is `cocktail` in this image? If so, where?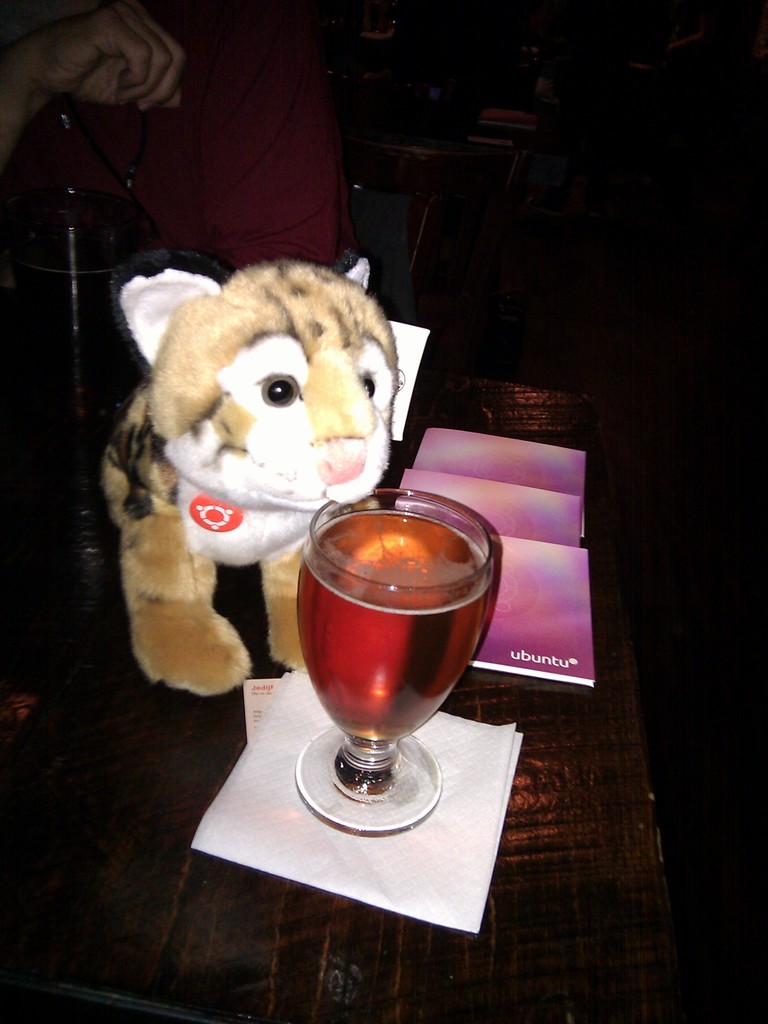
Yes, at l=275, t=497, r=486, b=824.
